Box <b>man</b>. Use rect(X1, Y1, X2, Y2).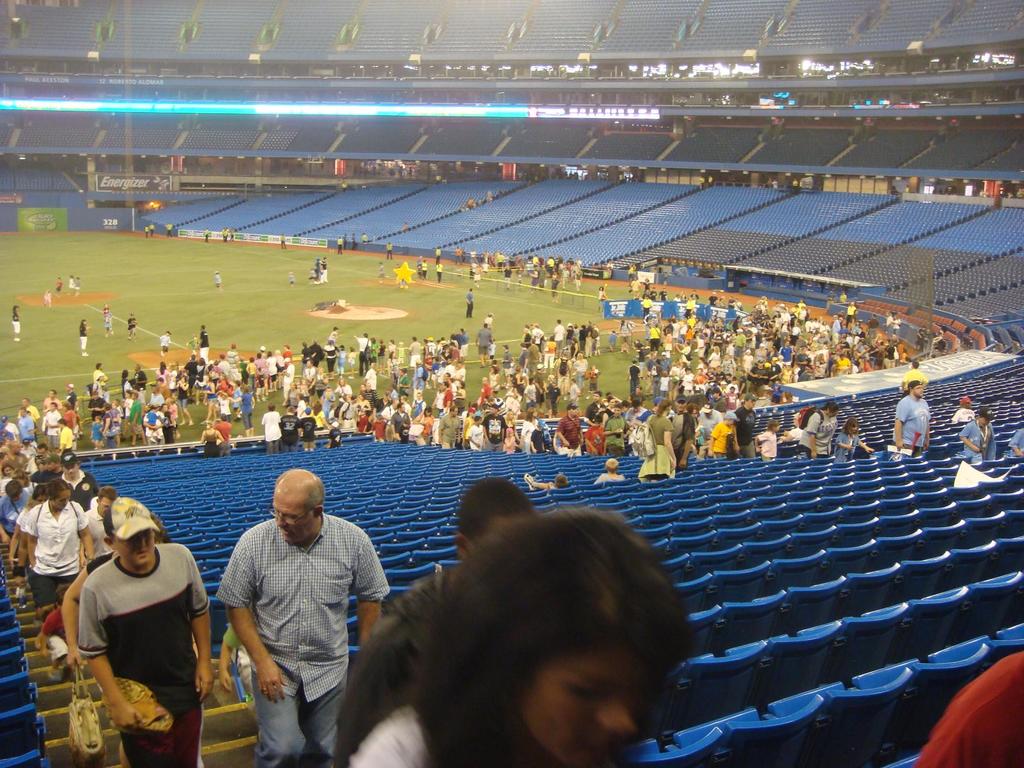
rect(60, 452, 102, 515).
